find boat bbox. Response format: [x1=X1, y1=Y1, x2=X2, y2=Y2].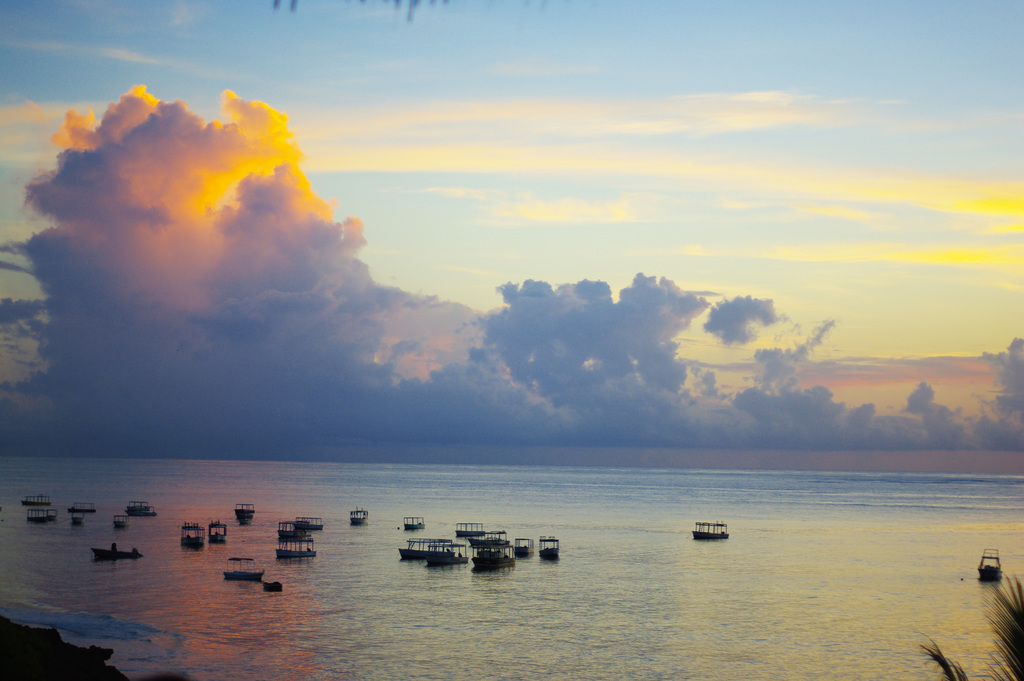
[x1=278, y1=520, x2=311, y2=537].
